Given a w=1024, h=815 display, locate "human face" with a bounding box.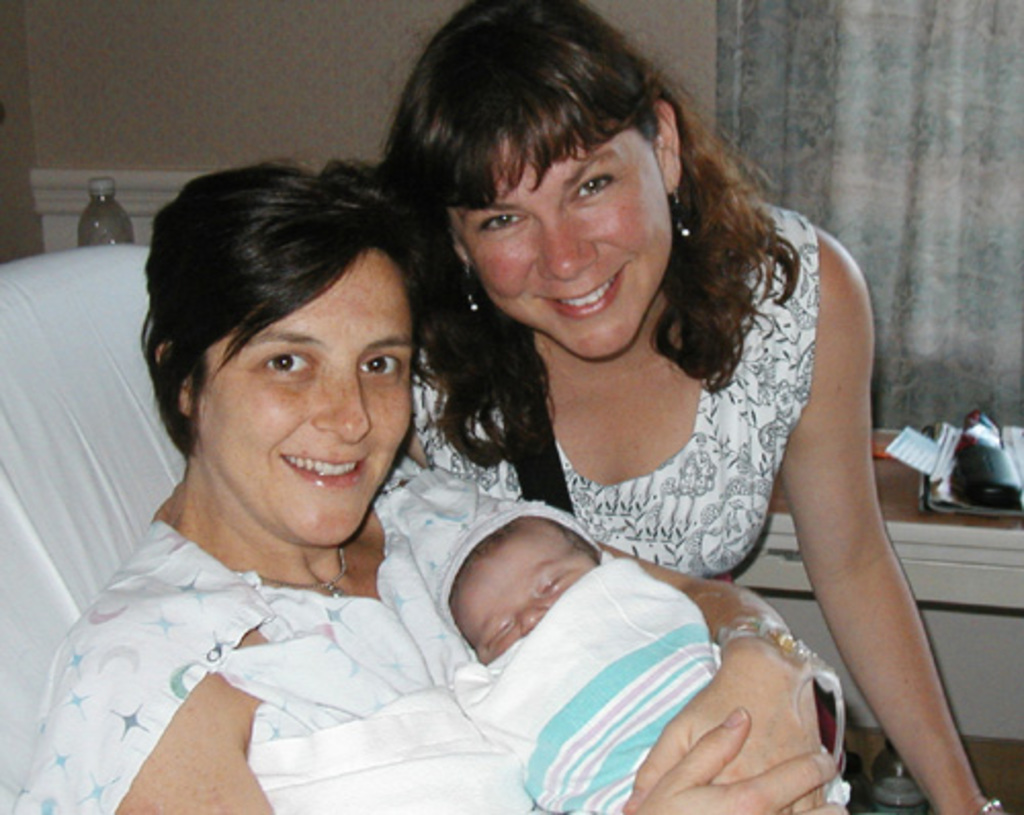
Located: {"left": 205, "top": 252, "right": 418, "bottom": 545}.
